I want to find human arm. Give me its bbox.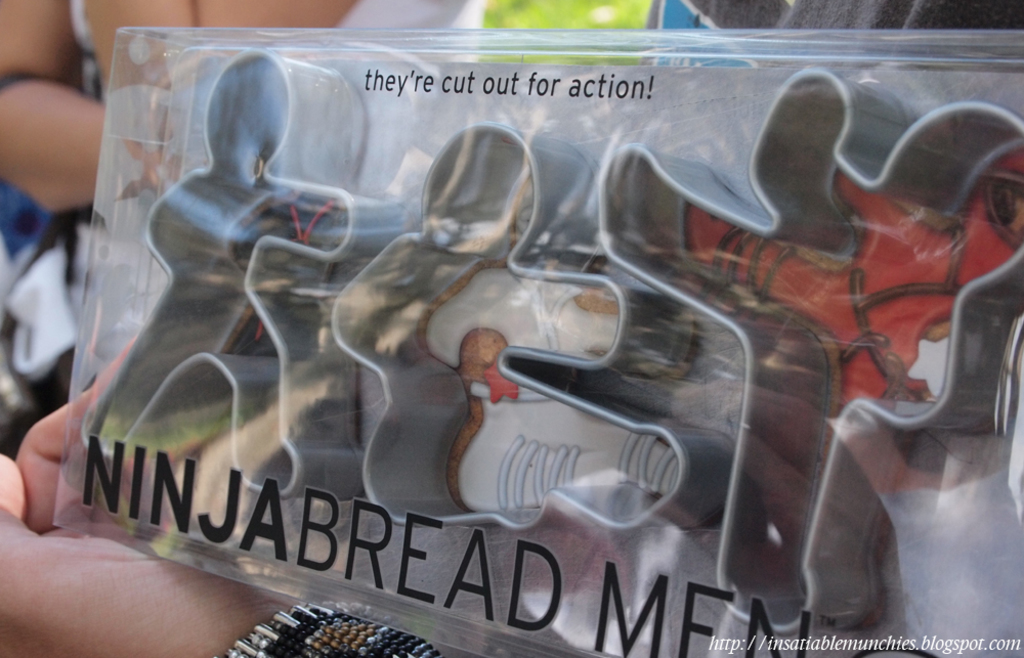
bbox(0, 391, 483, 657).
